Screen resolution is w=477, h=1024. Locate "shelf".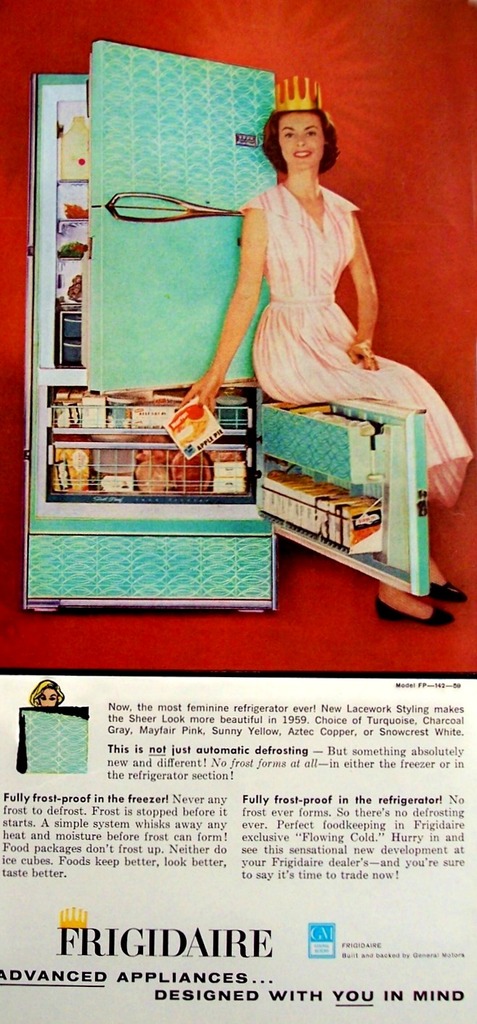
l=37, t=438, r=269, b=505.
